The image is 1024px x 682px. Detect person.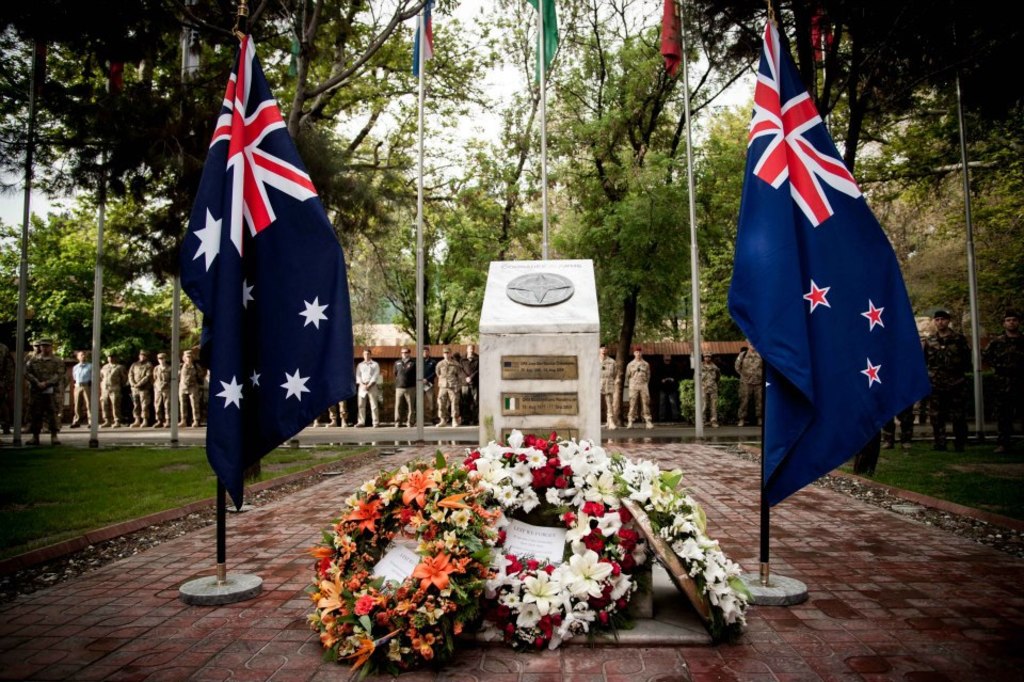
Detection: [175,349,208,429].
